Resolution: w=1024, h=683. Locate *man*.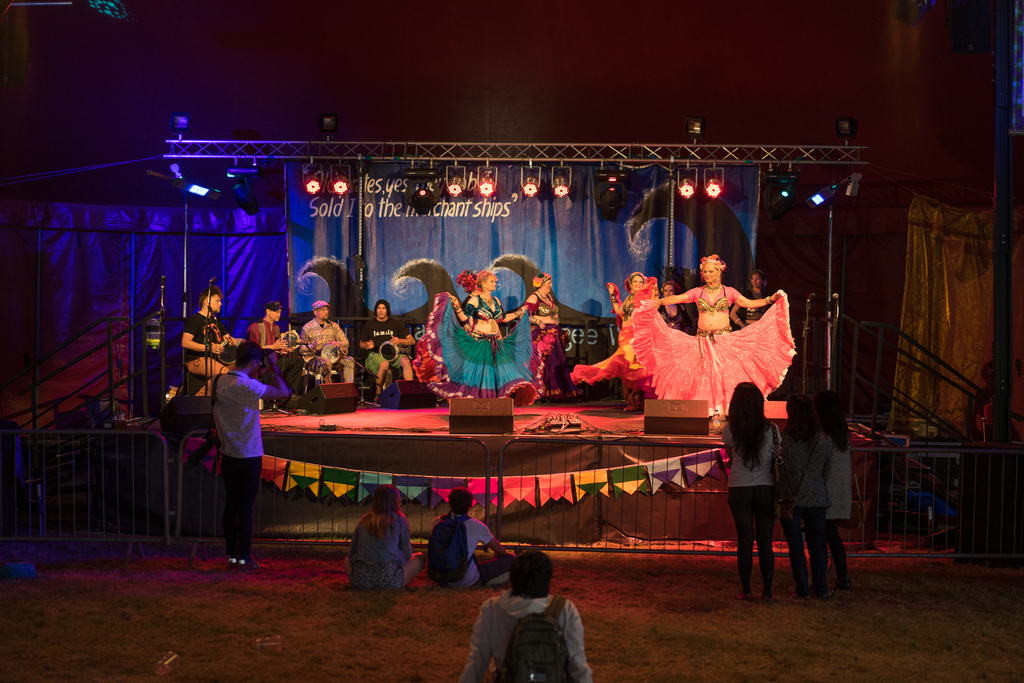
(294, 299, 348, 380).
